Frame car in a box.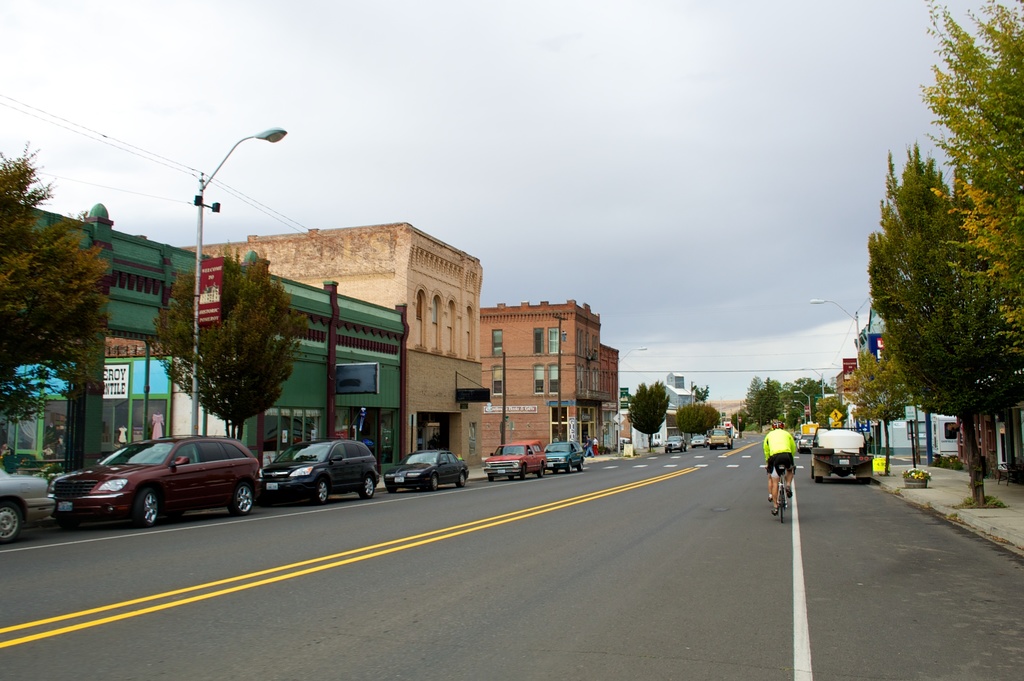
BBox(707, 432, 728, 447).
